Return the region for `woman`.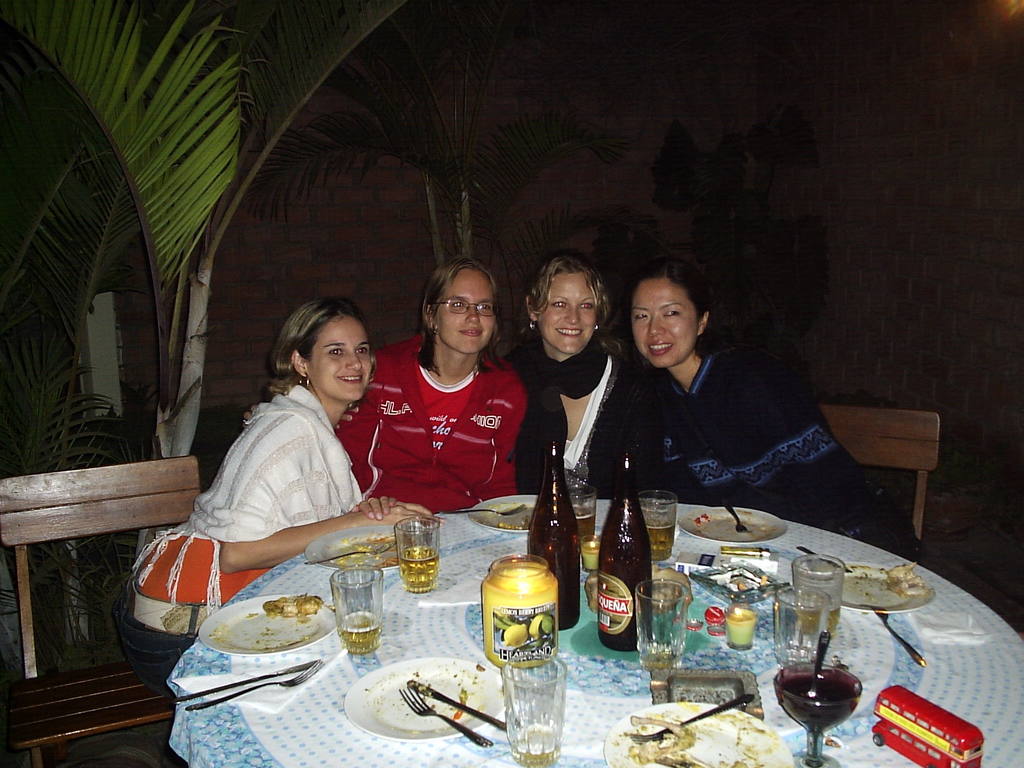
[left=322, top=251, right=523, bottom=503].
